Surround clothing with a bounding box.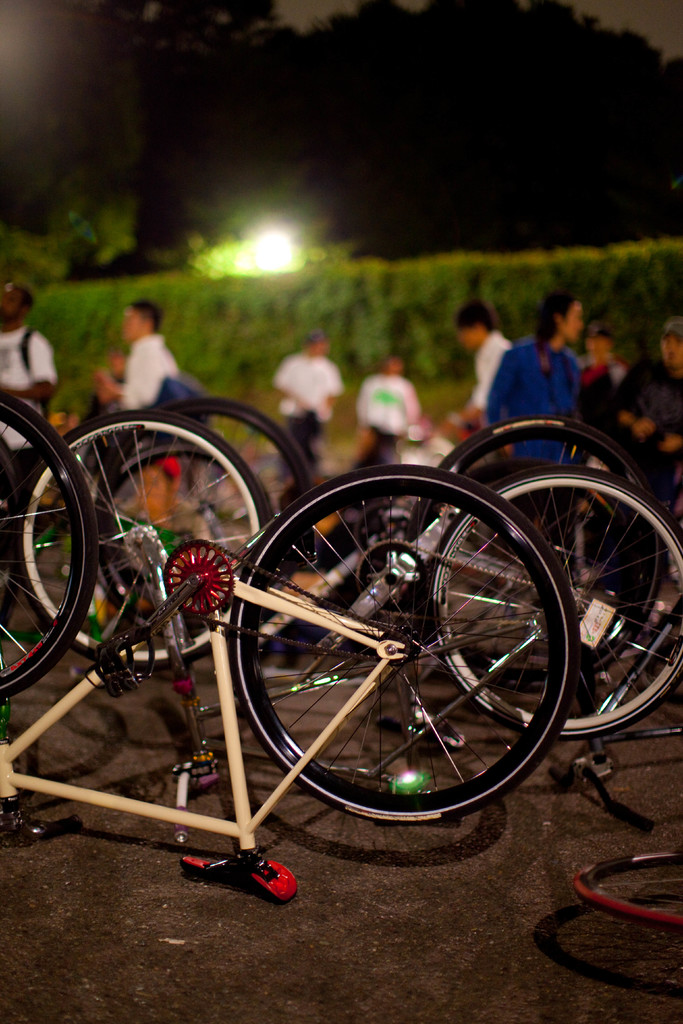
[0,318,56,500].
